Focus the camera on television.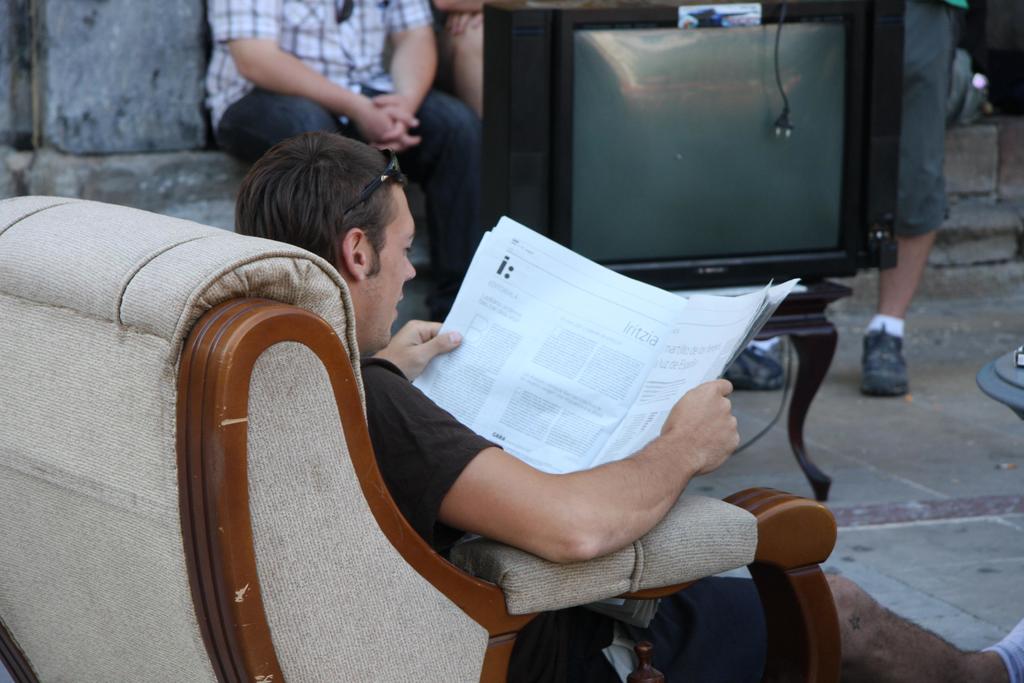
Focus region: {"left": 483, "top": 0, "right": 904, "bottom": 292}.
